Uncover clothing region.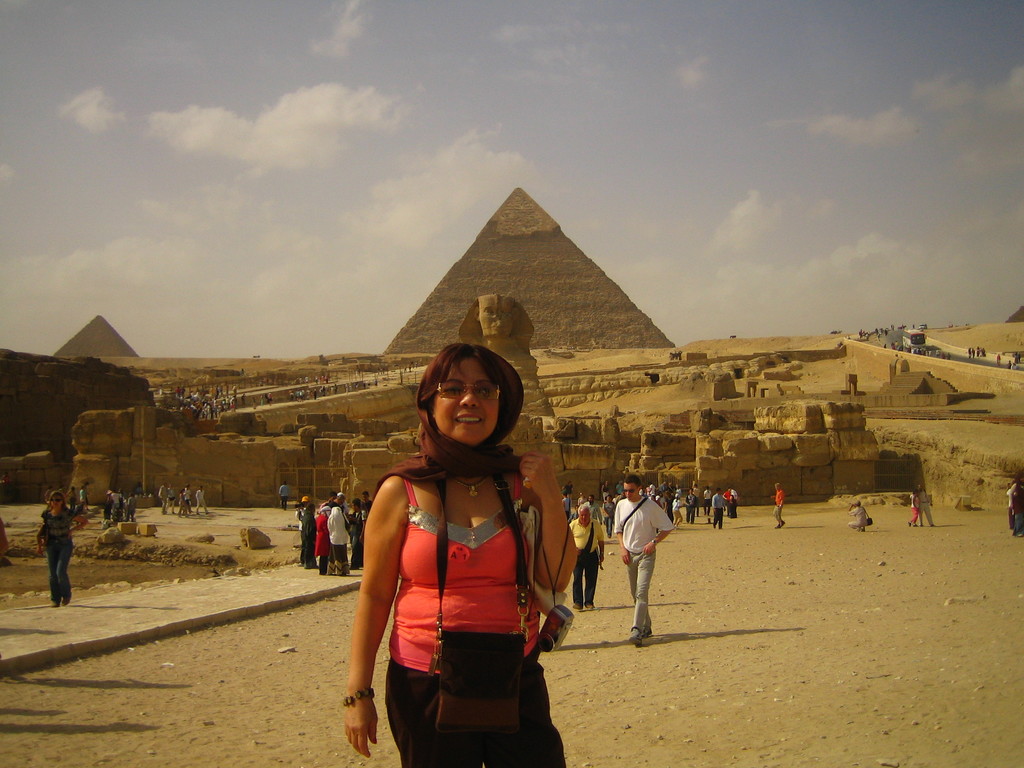
Uncovered: [left=906, top=493, right=922, bottom=527].
